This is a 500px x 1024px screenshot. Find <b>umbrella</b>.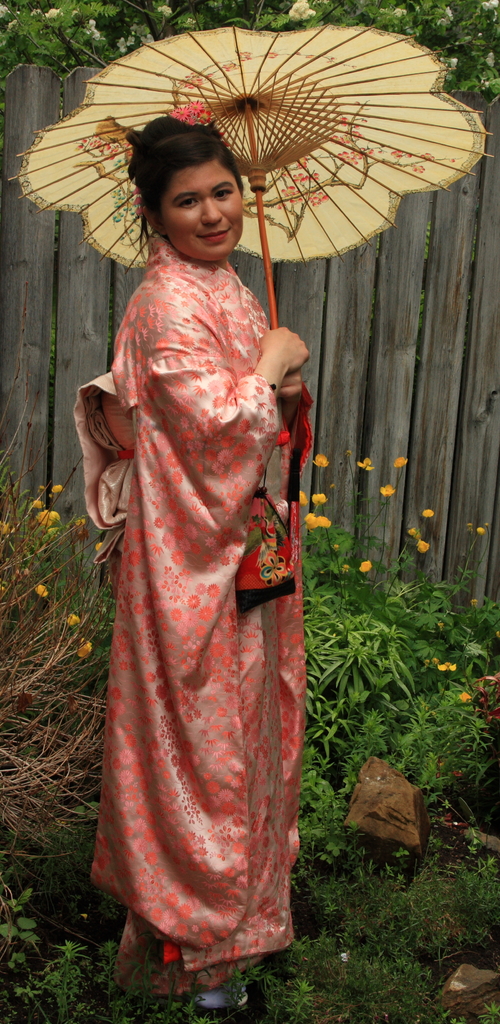
Bounding box: 8:21:493:447.
